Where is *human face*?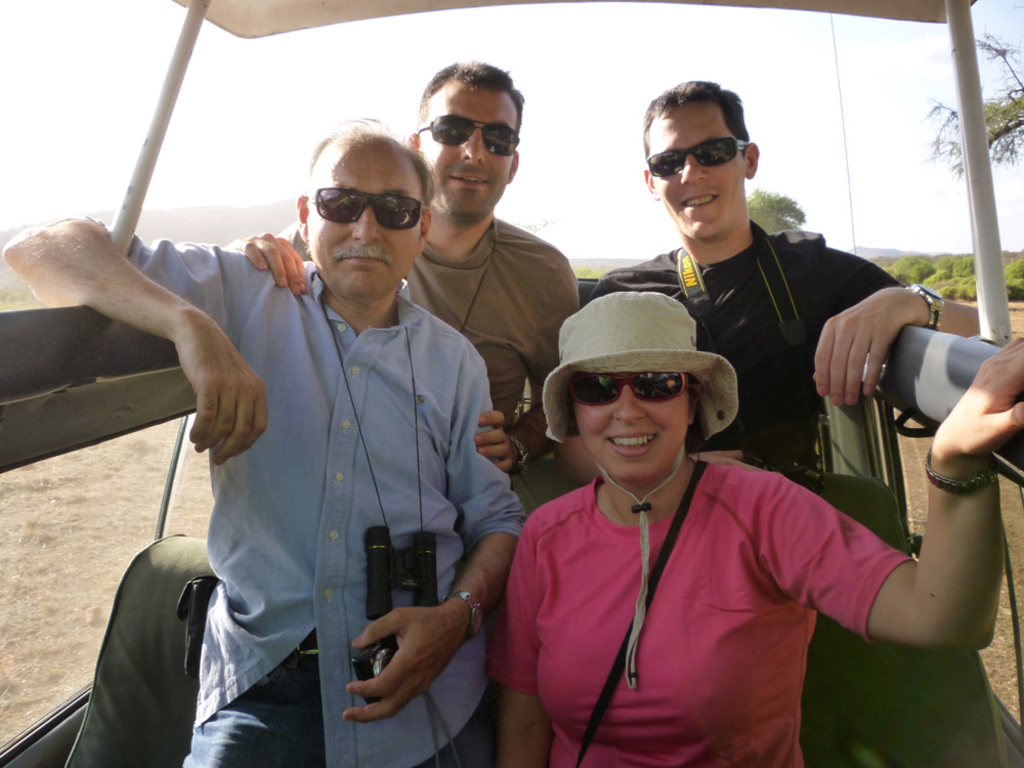
bbox(297, 138, 423, 304).
